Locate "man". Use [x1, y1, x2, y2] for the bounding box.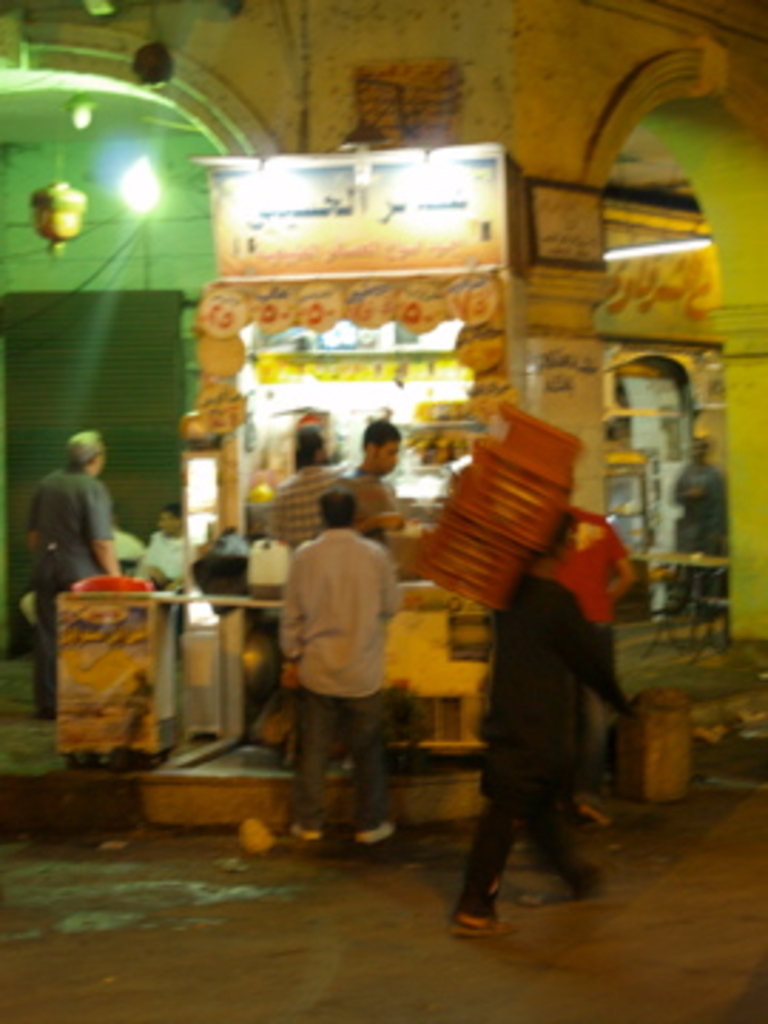
[28, 424, 134, 720].
